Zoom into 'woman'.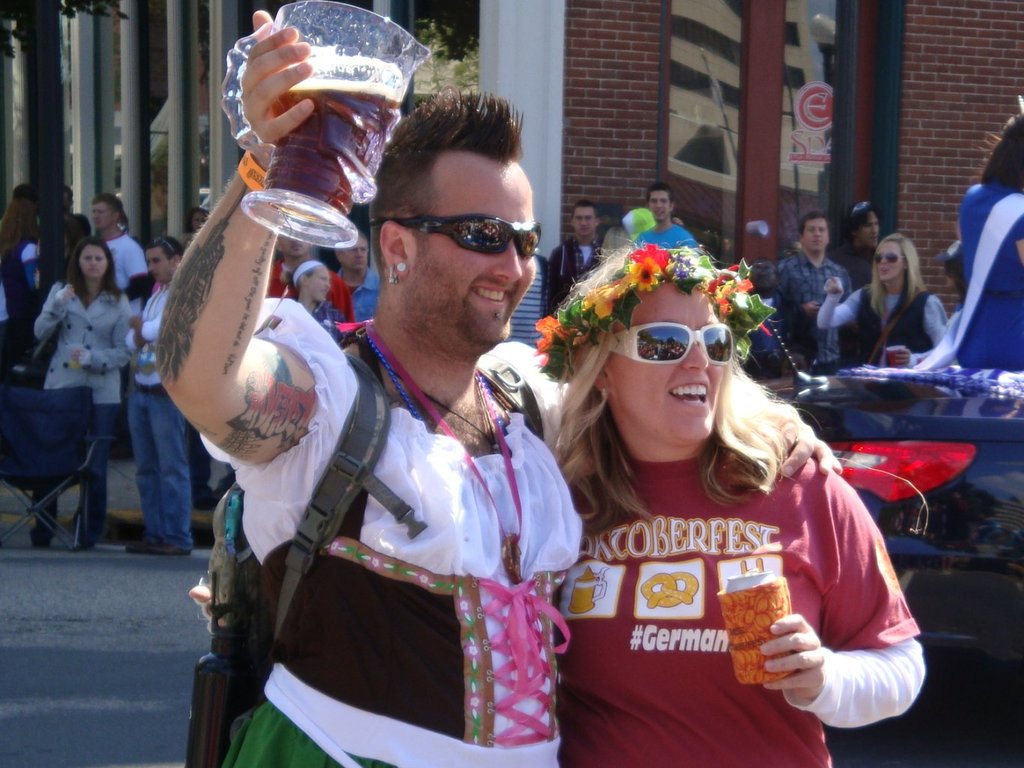
Zoom target: <bbox>817, 227, 942, 368</bbox>.
